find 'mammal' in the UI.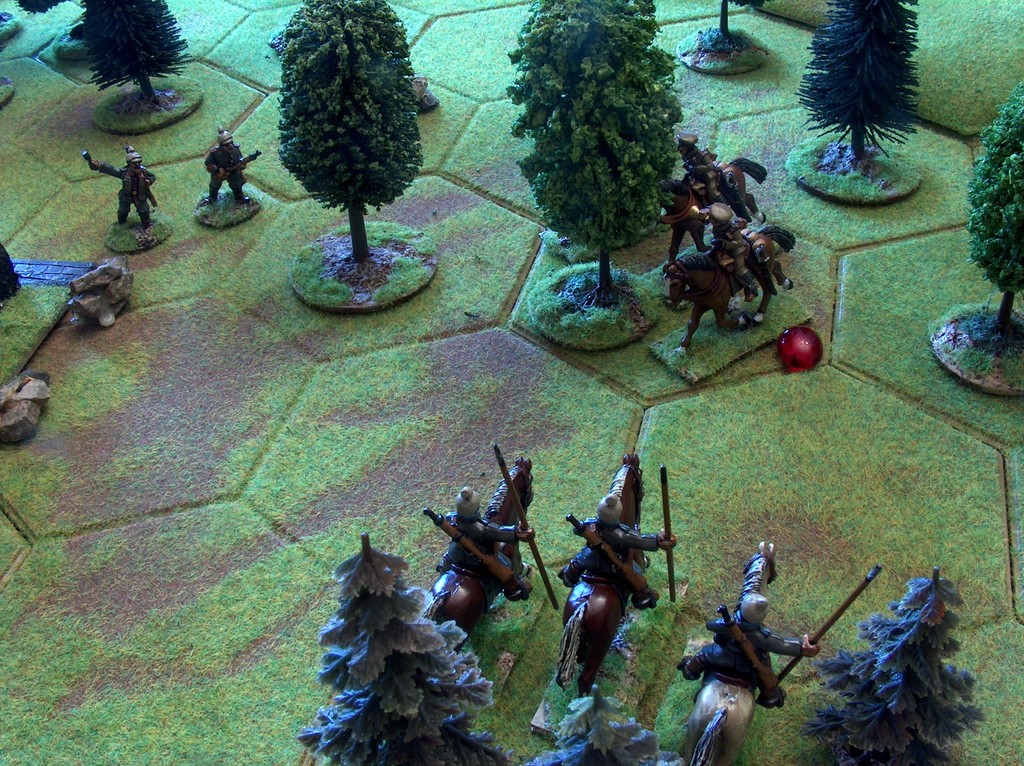
UI element at rect(419, 454, 535, 651).
